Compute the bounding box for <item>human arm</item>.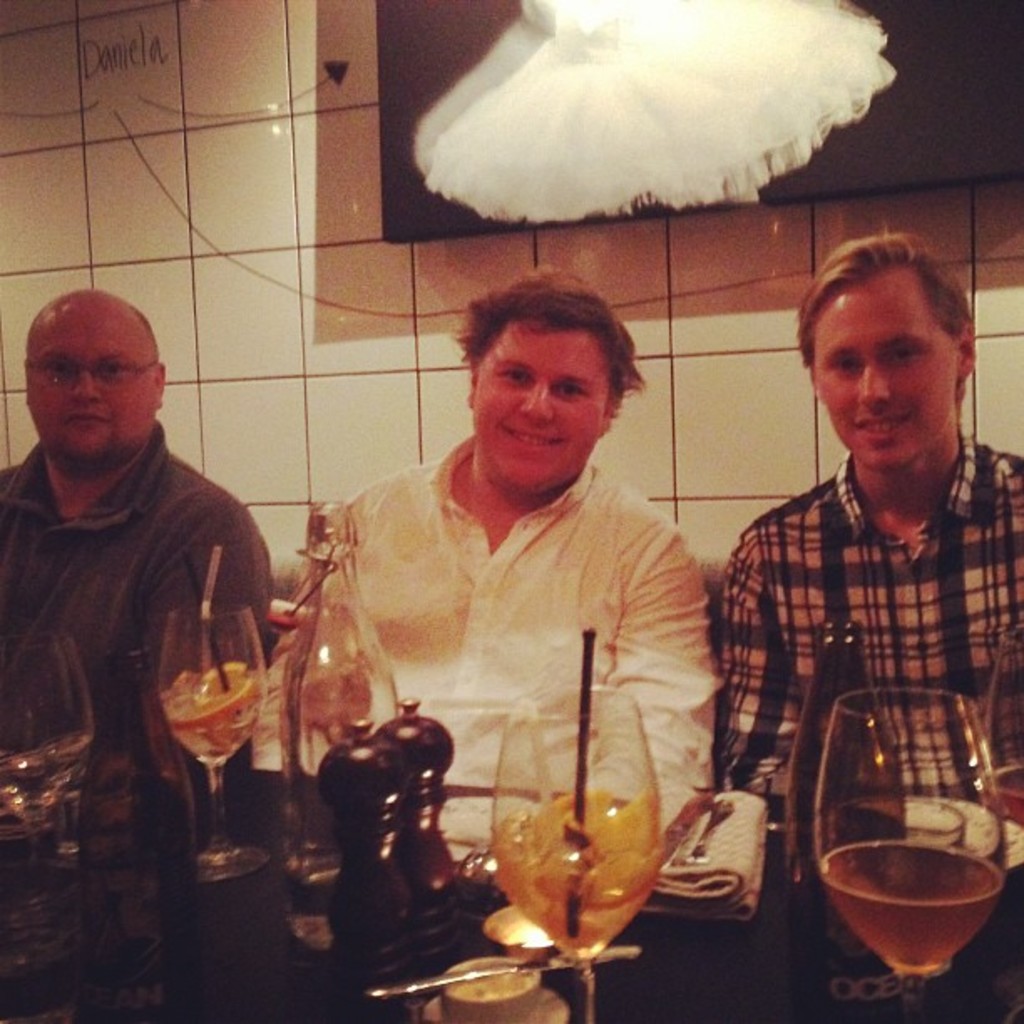
BBox(154, 487, 289, 791).
